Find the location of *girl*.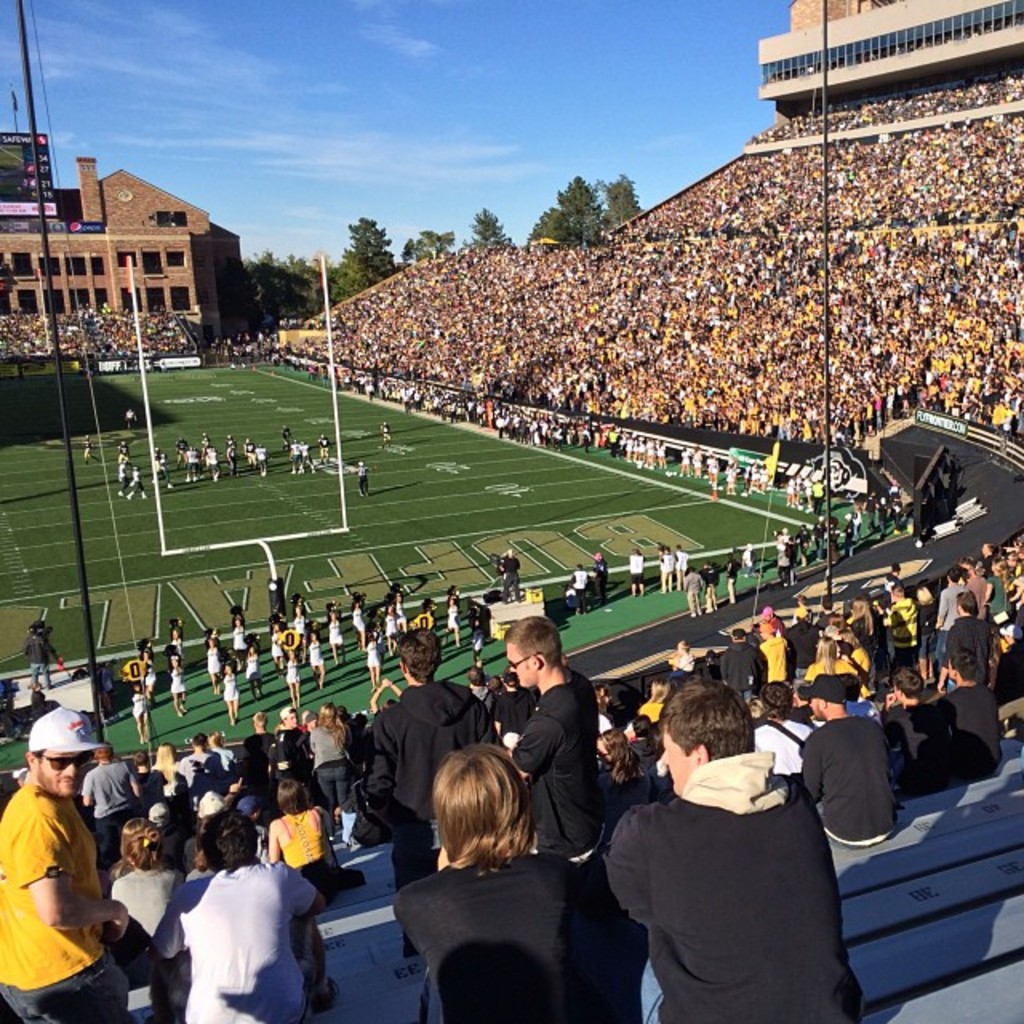
Location: <bbox>382, 606, 395, 653</bbox>.
